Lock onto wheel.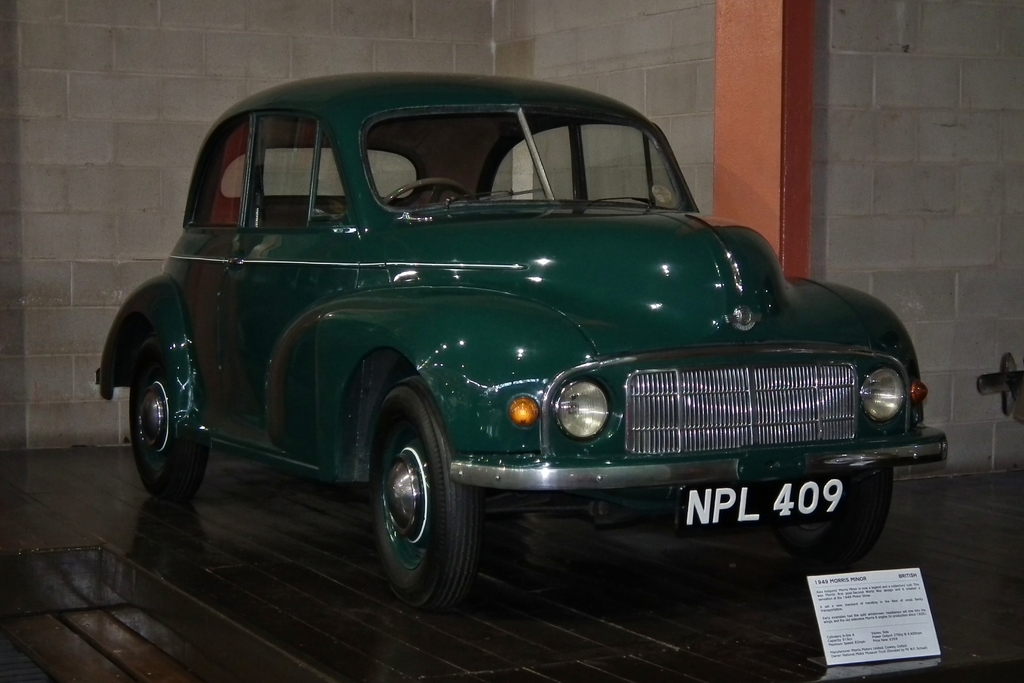
Locked: <bbox>124, 366, 203, 506</bbox>.
